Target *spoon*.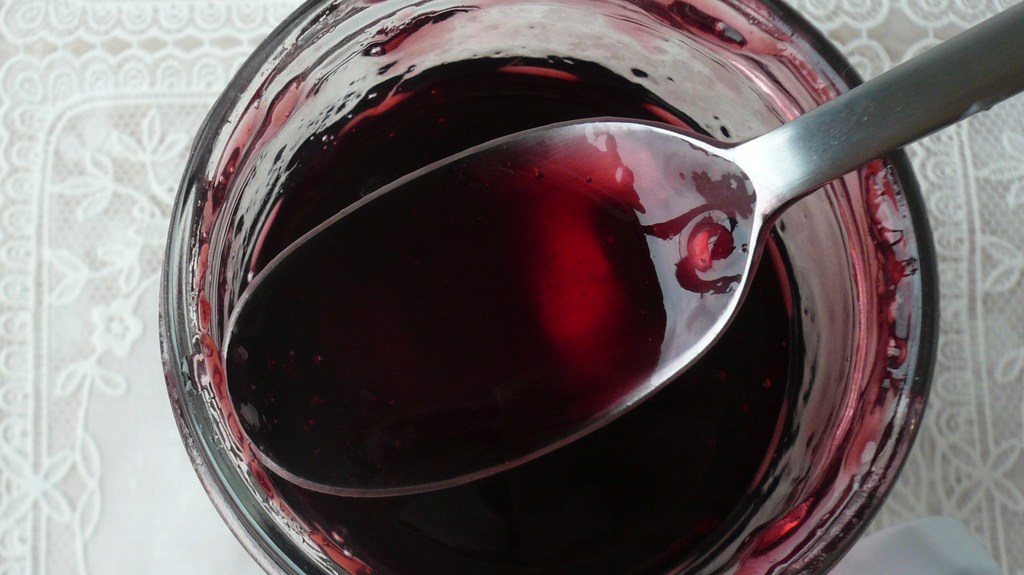
Target region: region(218, 0, 1023, 498).
